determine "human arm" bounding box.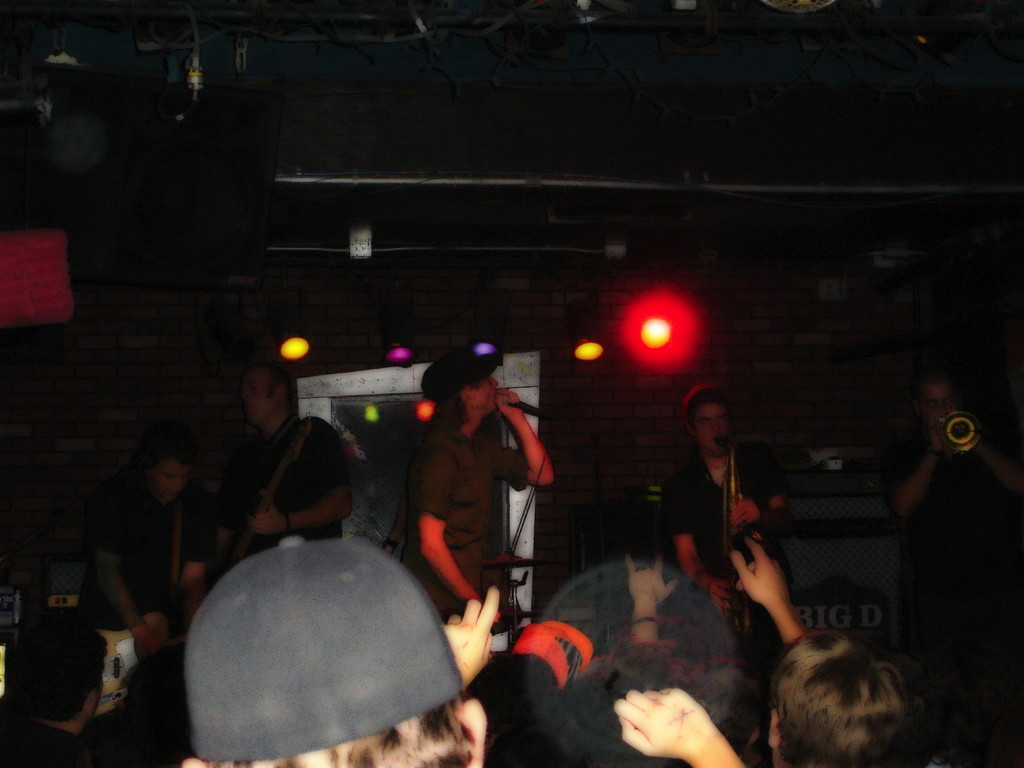
Determined: 879,415,947,517.
